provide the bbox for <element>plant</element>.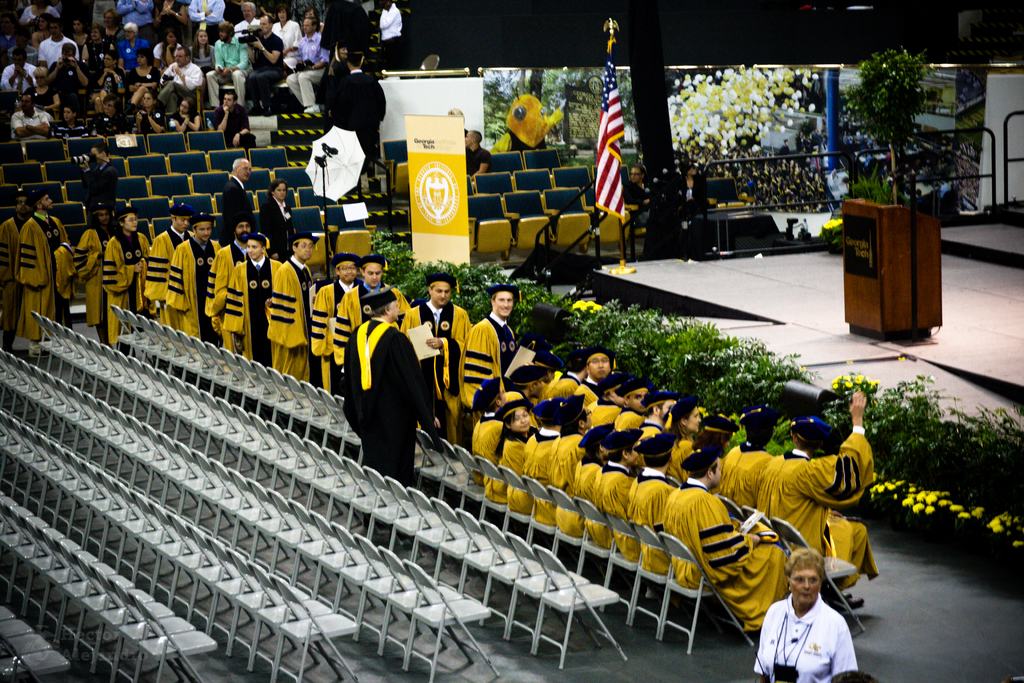
802:363:896:456.
